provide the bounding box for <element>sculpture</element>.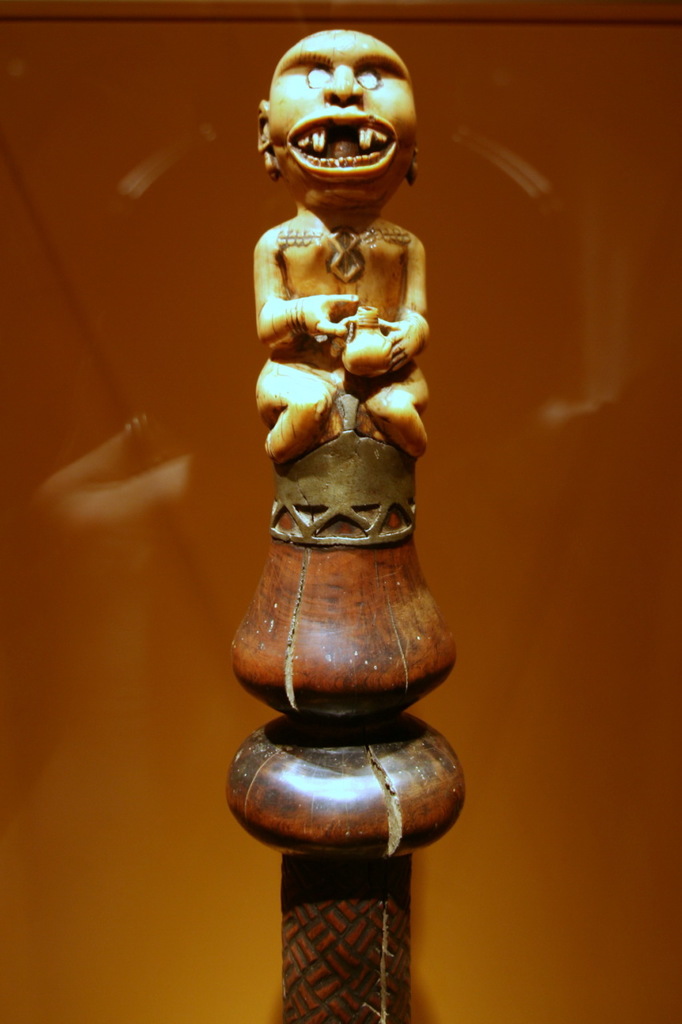
<region>179, 0, 495, 570</region>.
